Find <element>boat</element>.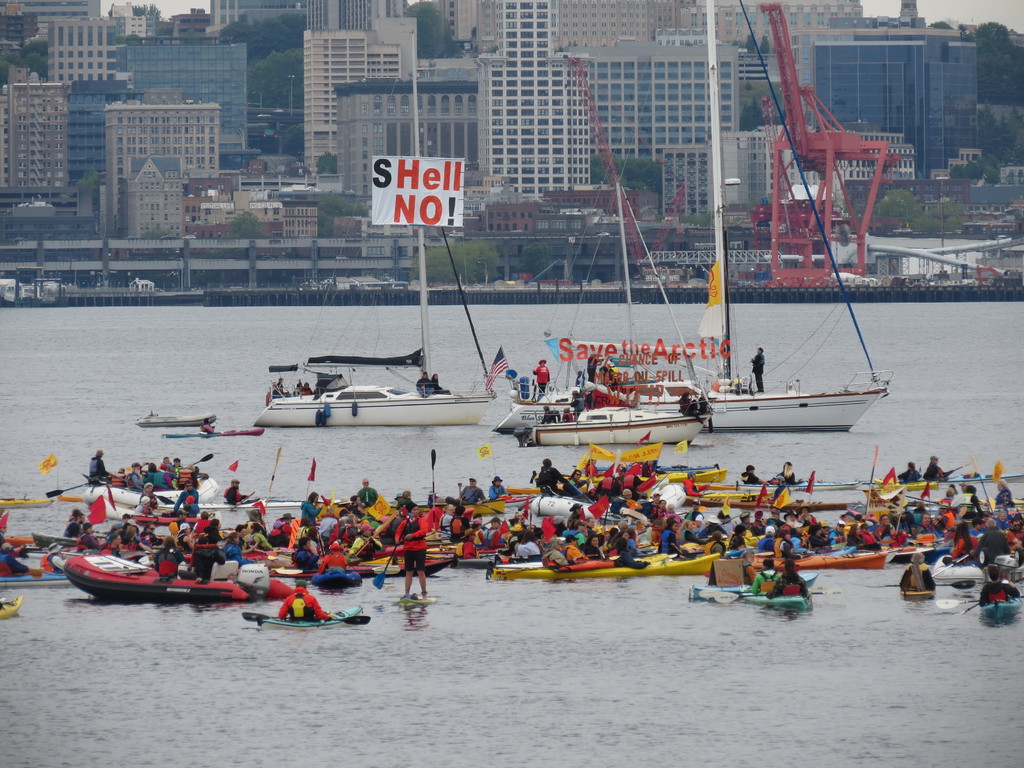
x1=452, y1=558, x2=500, y2=570.
